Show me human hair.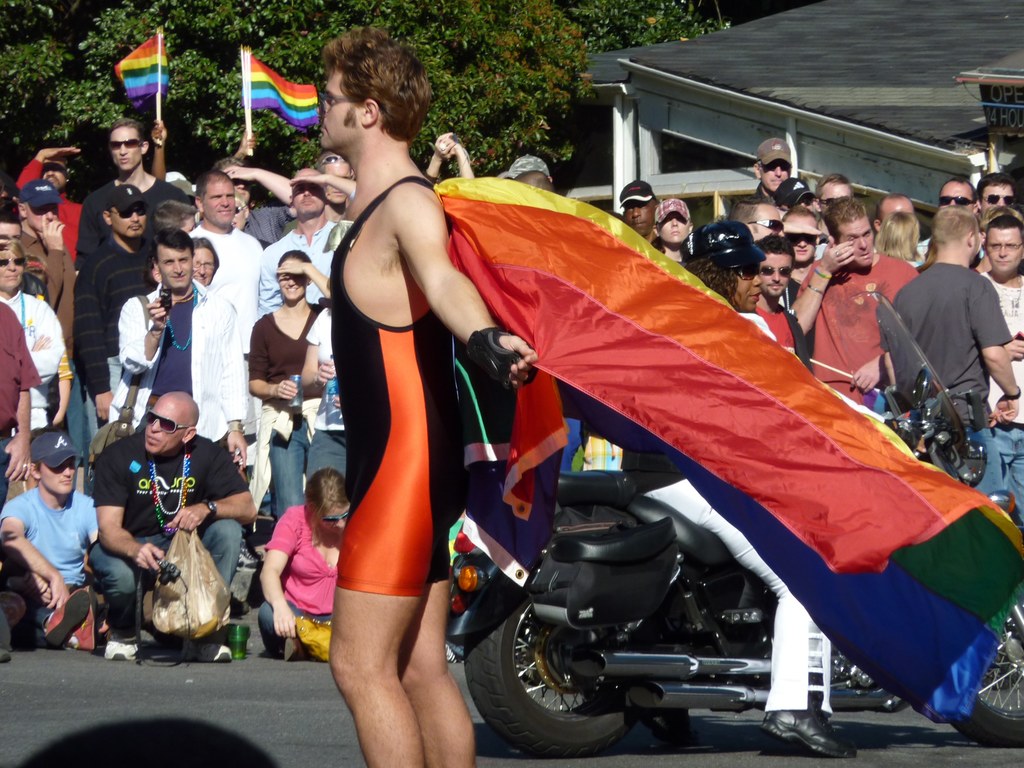
human hair is here: {"left": 822, "top": 195, "right": 865, "bottom": 243}.
